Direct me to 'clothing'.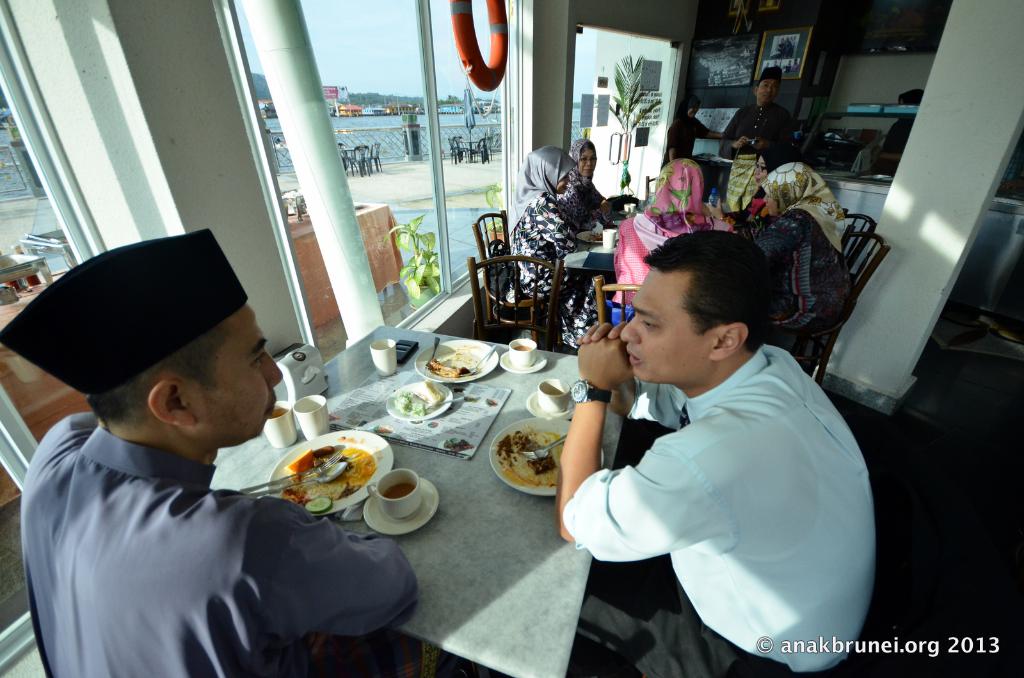
Direction: <bbox>610, 158, 735, 308</bbox>.
